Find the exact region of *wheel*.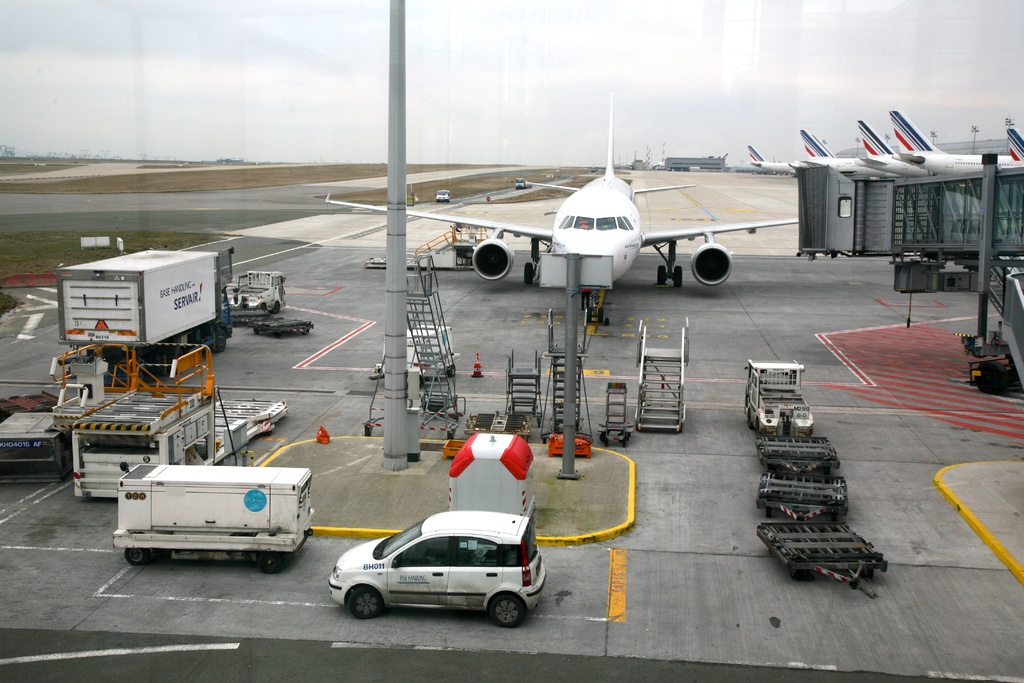
Exact region: 272:299:282:315.
